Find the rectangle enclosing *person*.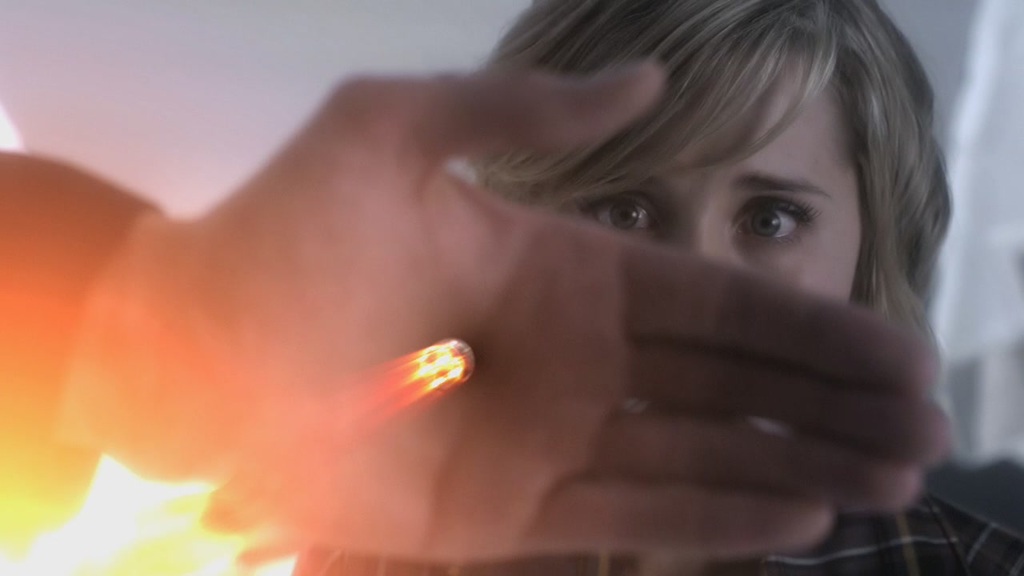
locate(0, 65, 956, 564).
